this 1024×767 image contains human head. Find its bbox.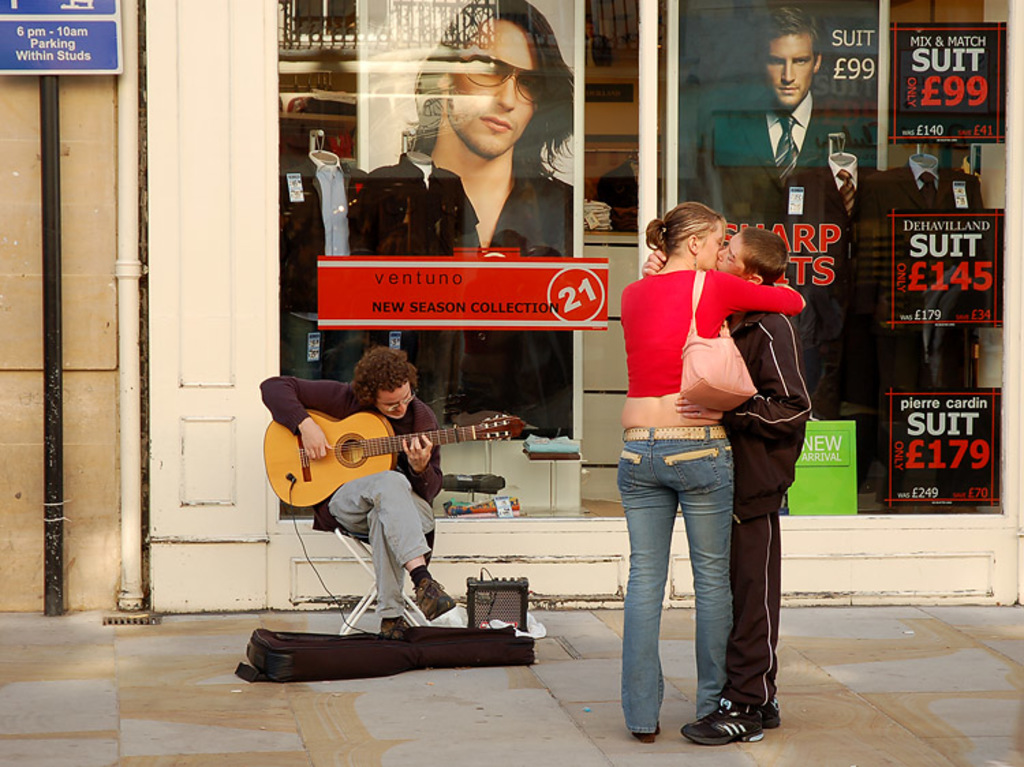
756 4 822 104.
